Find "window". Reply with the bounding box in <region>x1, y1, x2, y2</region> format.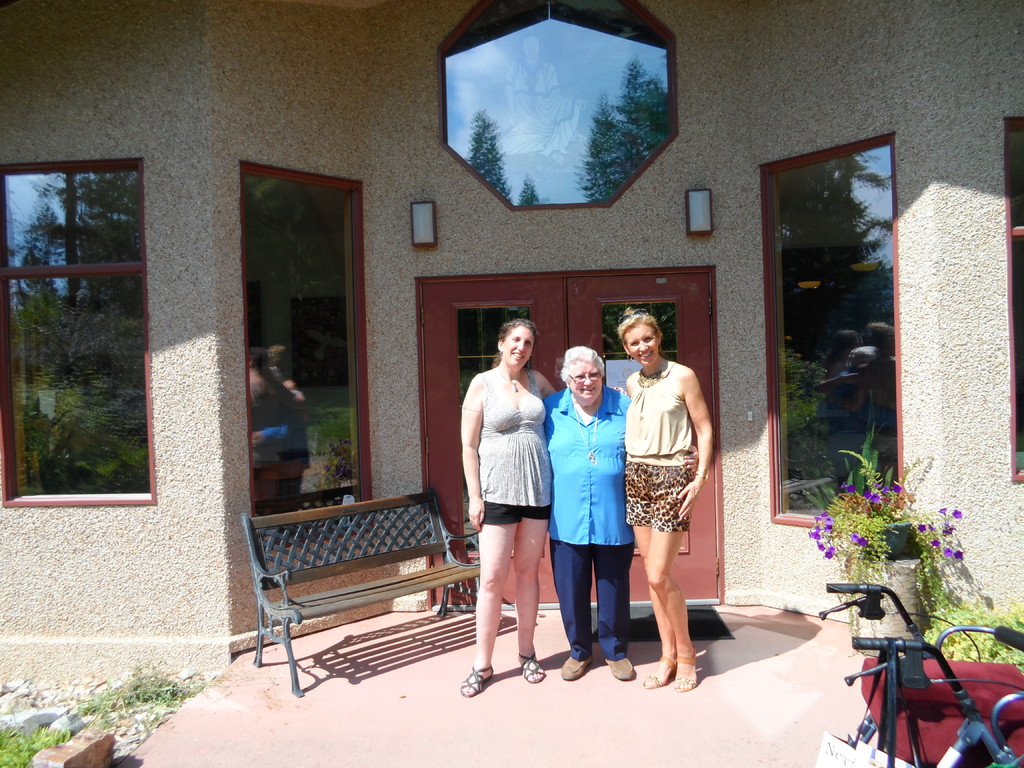
<region>15, 125, 158, 531</region>.
